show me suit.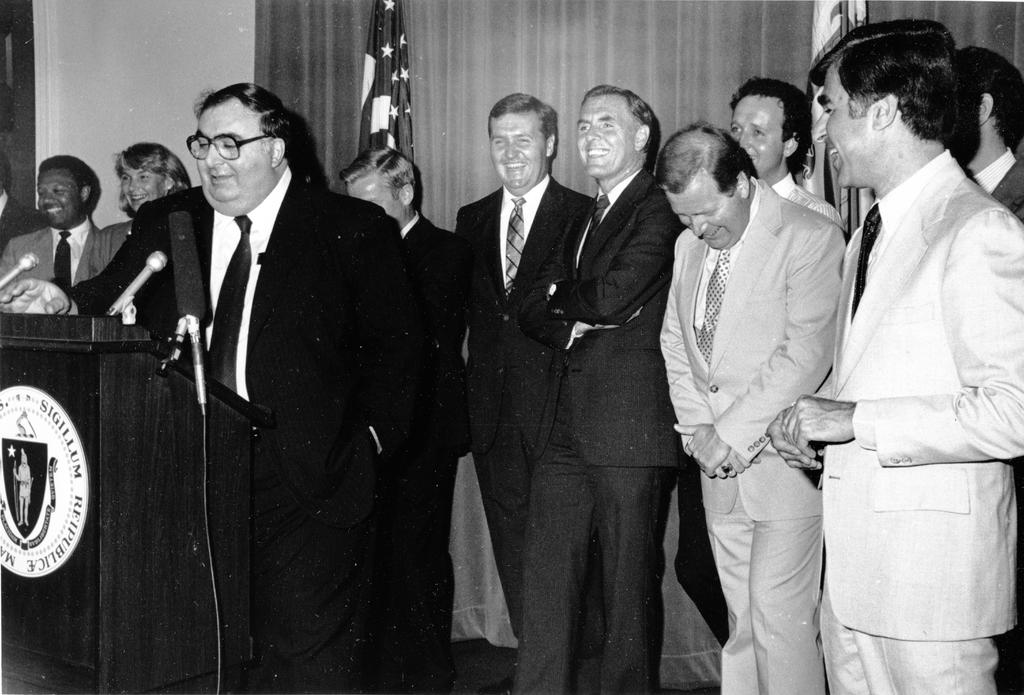
suit is here: x1=399, y1=211, x2=450, y2=694.
